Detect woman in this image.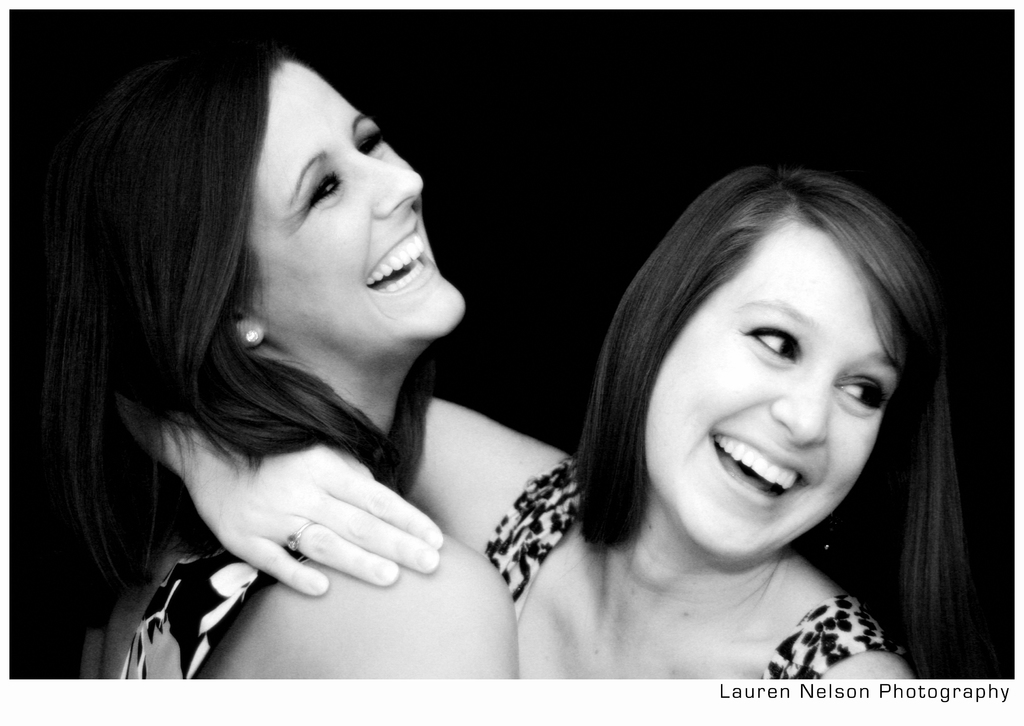
Detection: {"x1": 30, "y1": 38, "x2": 519, "y2": 677}.
